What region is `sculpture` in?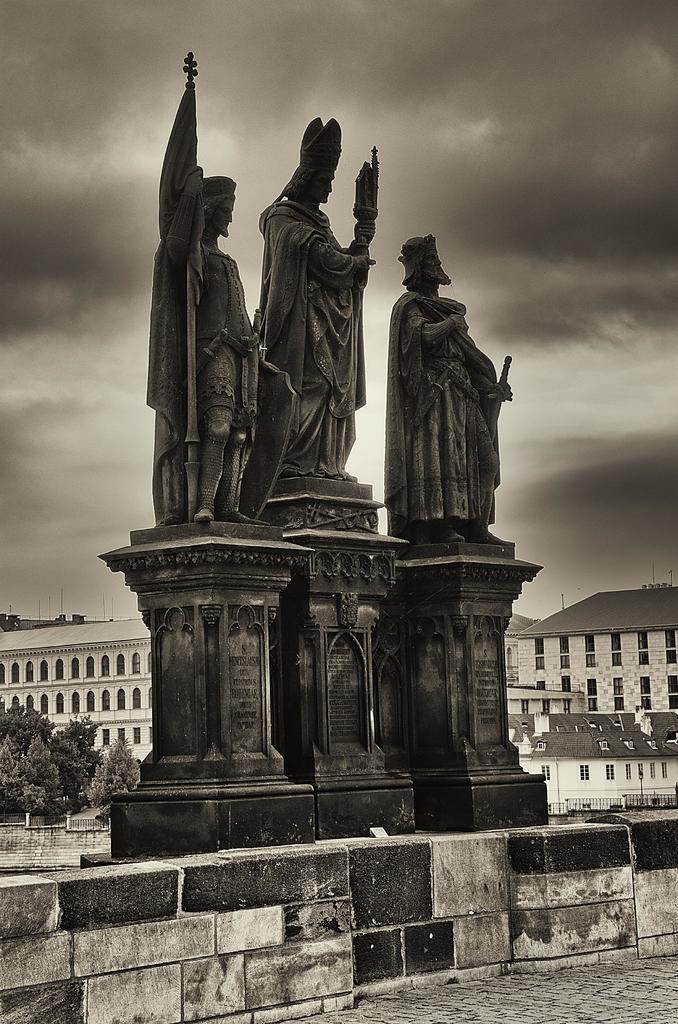
(left=372, top=223, right=540, bottom=556).
